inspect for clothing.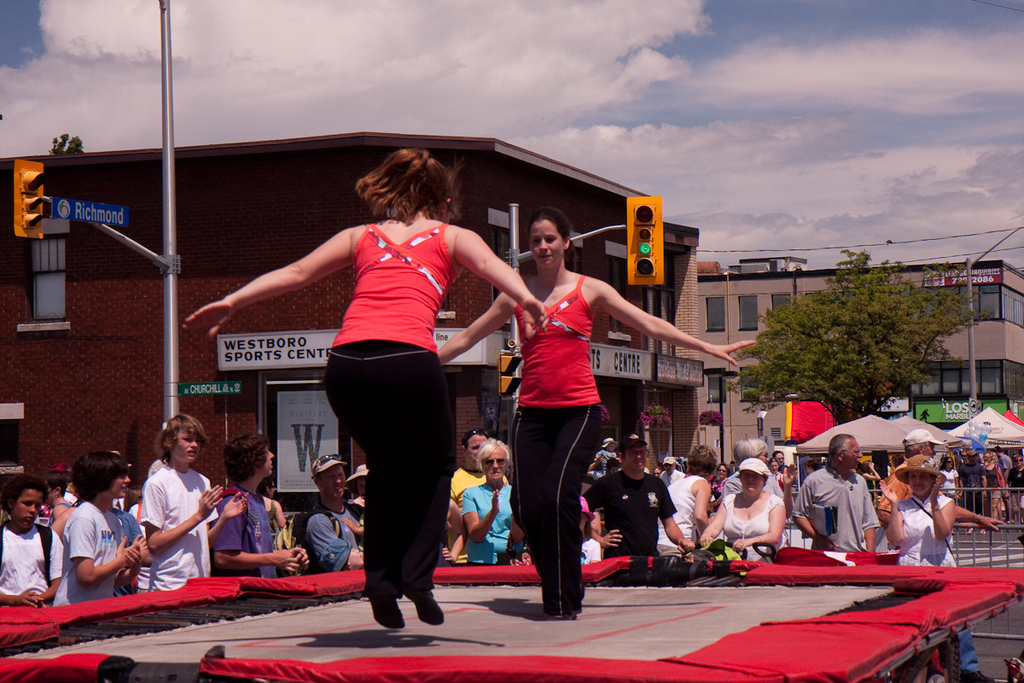
Inspection: (594,449,620,475).
